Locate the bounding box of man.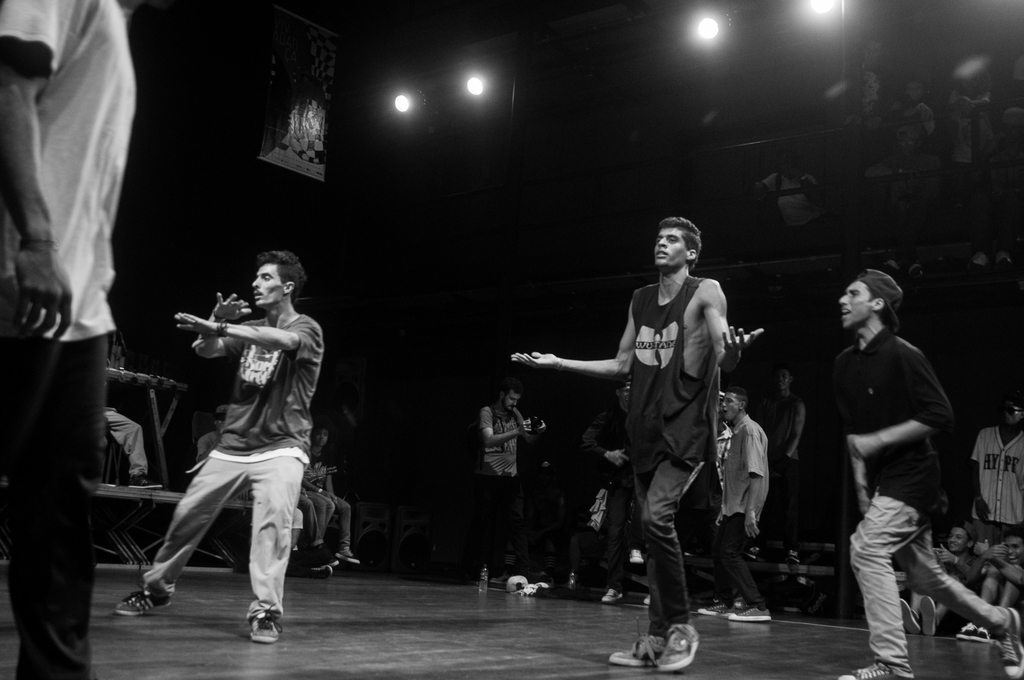
Bounding box: 511:208:771:678.
